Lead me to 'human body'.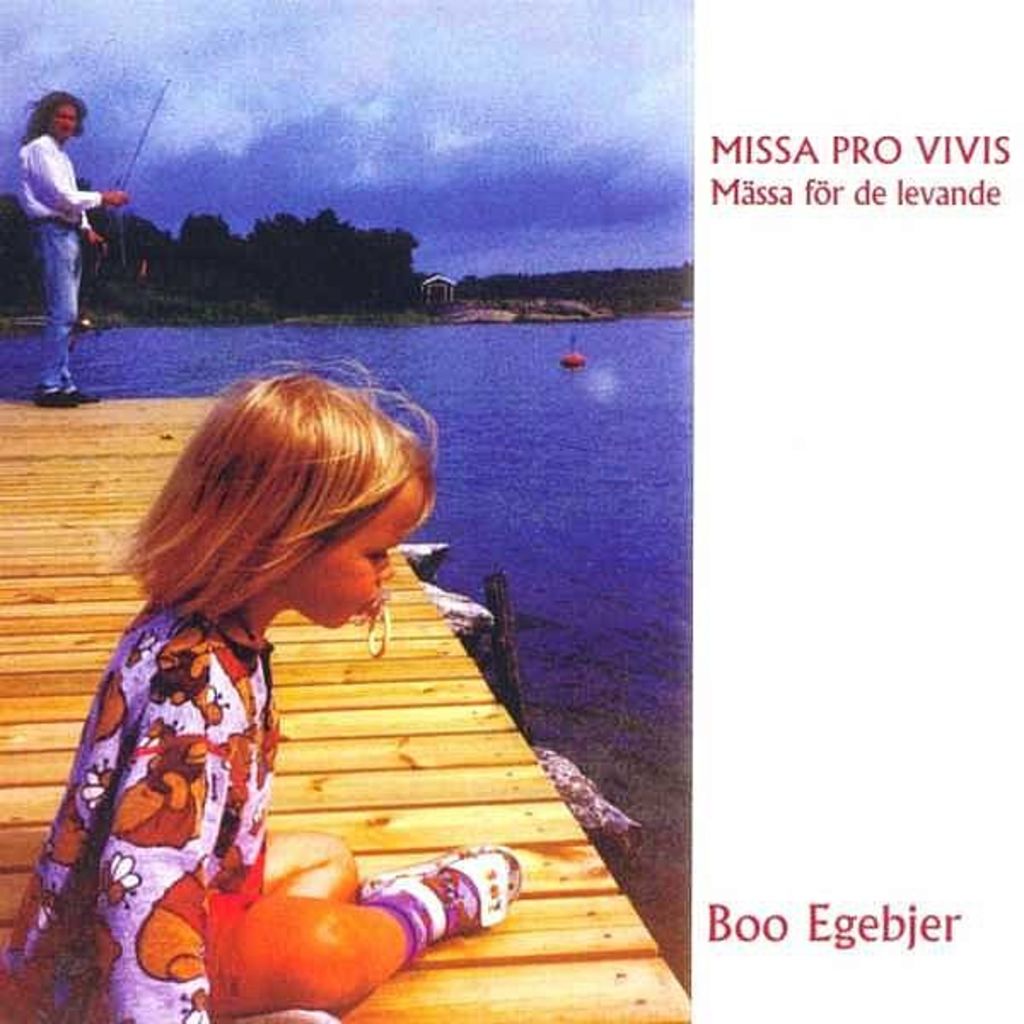
Lead to 70:367:546:1021.
